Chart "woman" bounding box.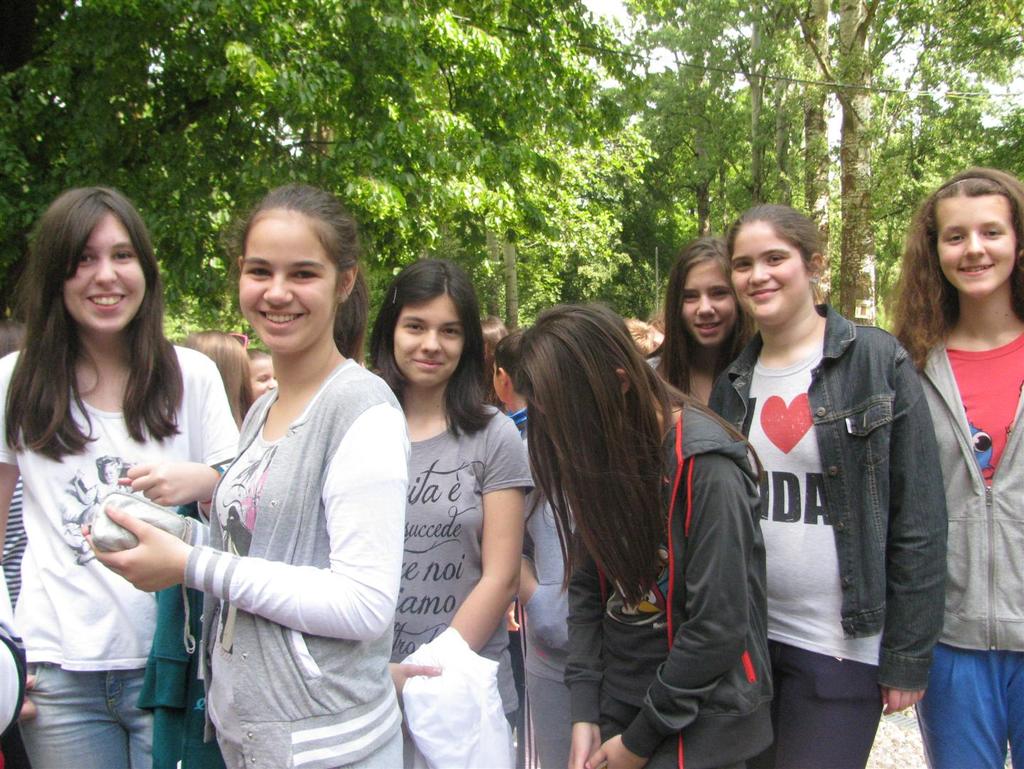
Charted: (x1=509, y1=302, x2=778, y2=768).
